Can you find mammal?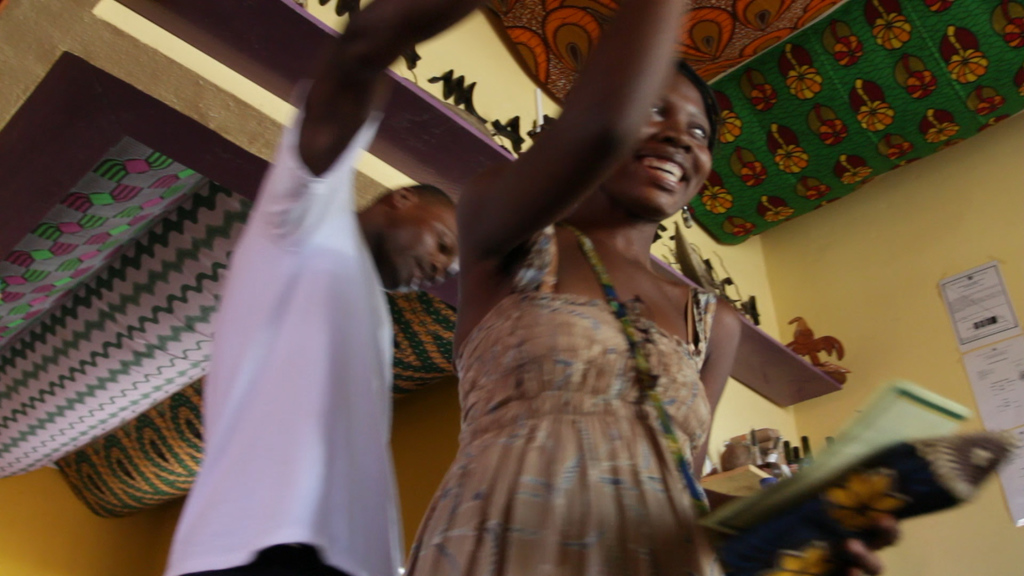
Yes, bounding box: Rect(401, 0, 741, 575).
